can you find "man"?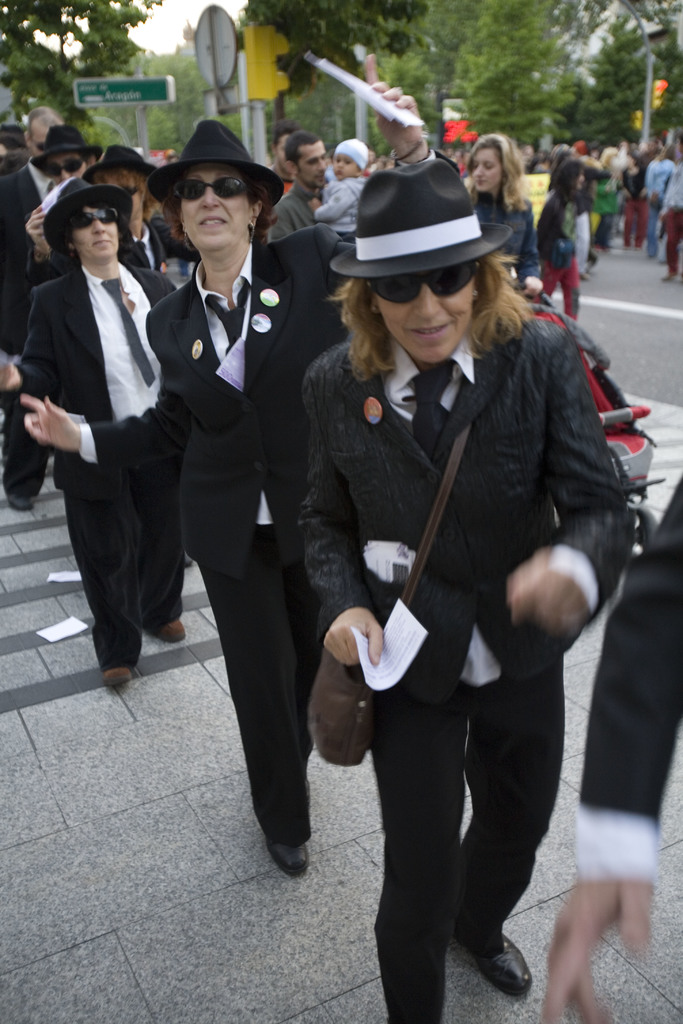
Yes, bounding box: x1=264 y1=118 x2=308 y2=198.
